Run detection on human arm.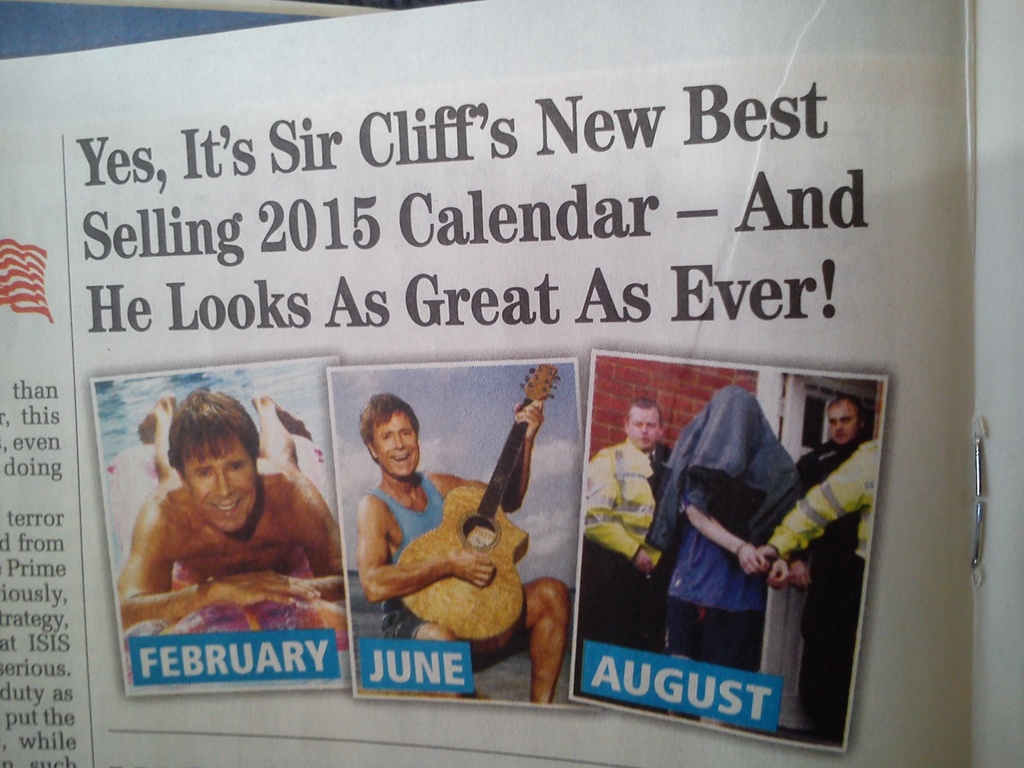
Result: <box>111,498,324,621</box>.
